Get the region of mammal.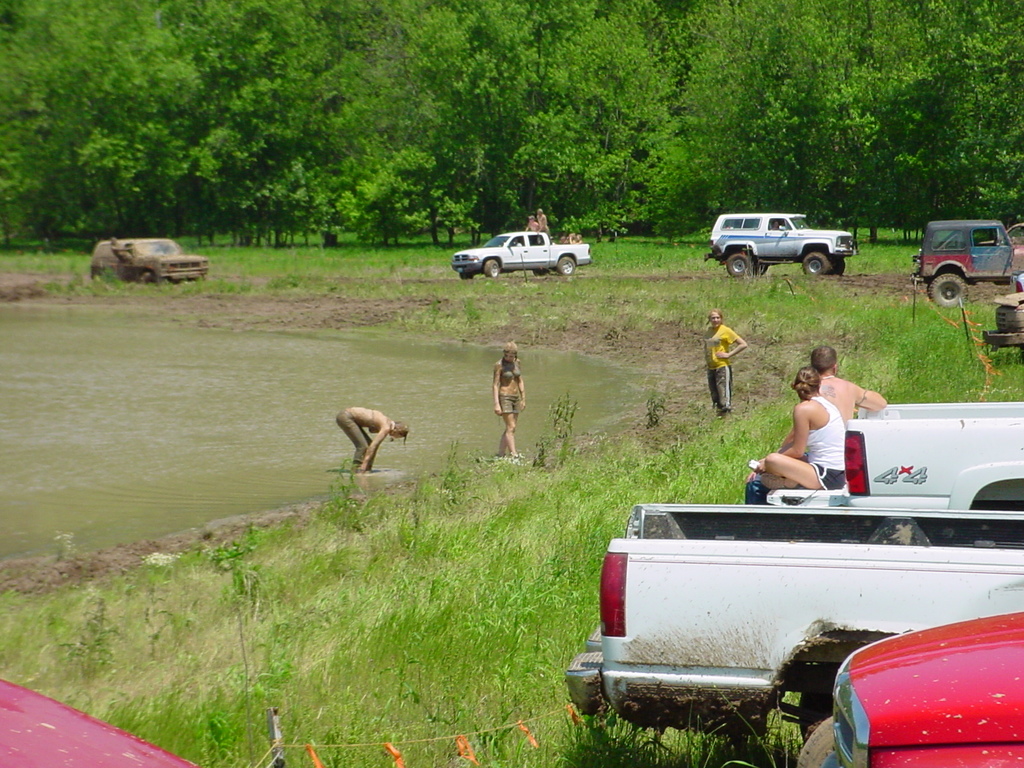
bbox=(524, 215, 540, 232).
